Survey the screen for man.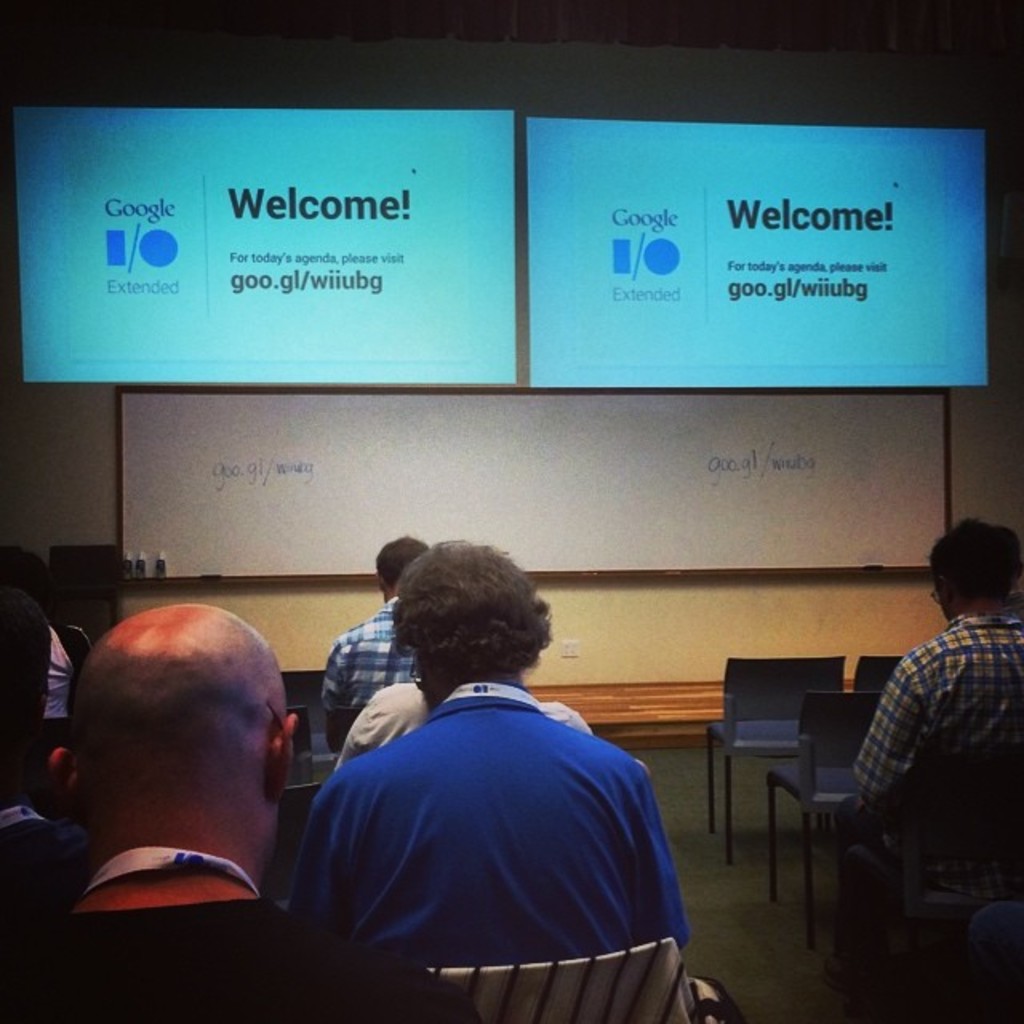
Survey found: 0/571/74/949.
